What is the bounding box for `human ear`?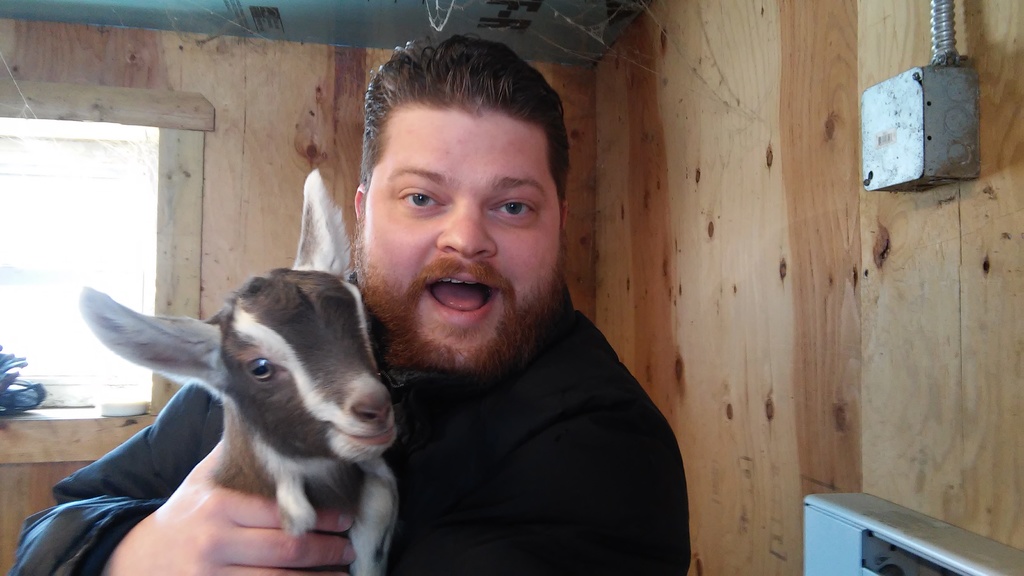
{"left": 355, "top": 186, "right": 364, "bottom": 219}.
